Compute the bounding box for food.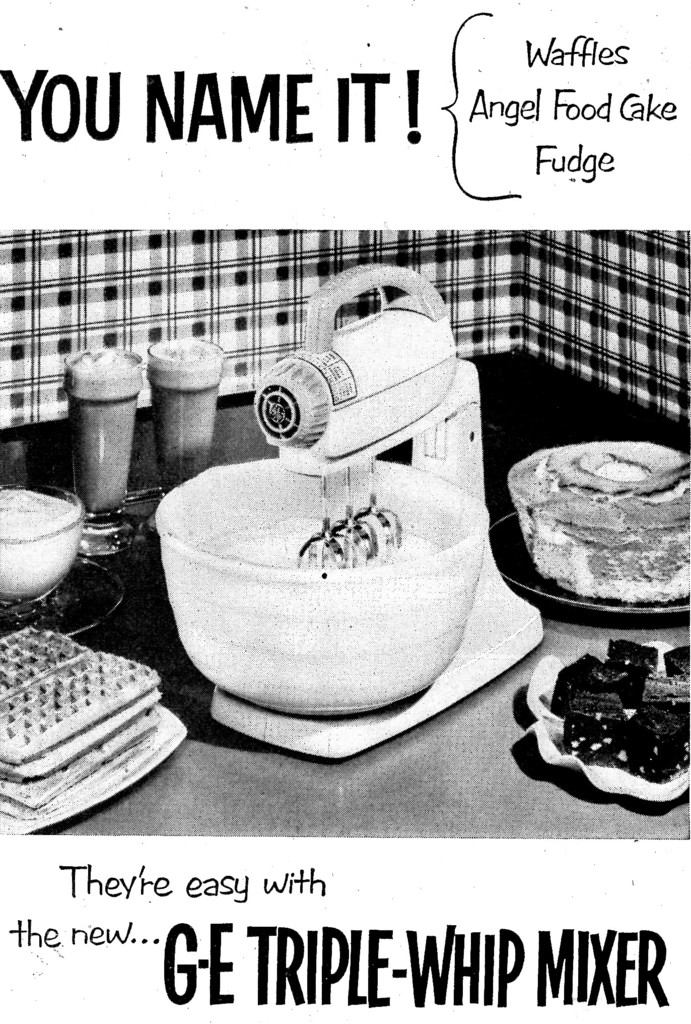
BBox(6, 491, 72, 540).
